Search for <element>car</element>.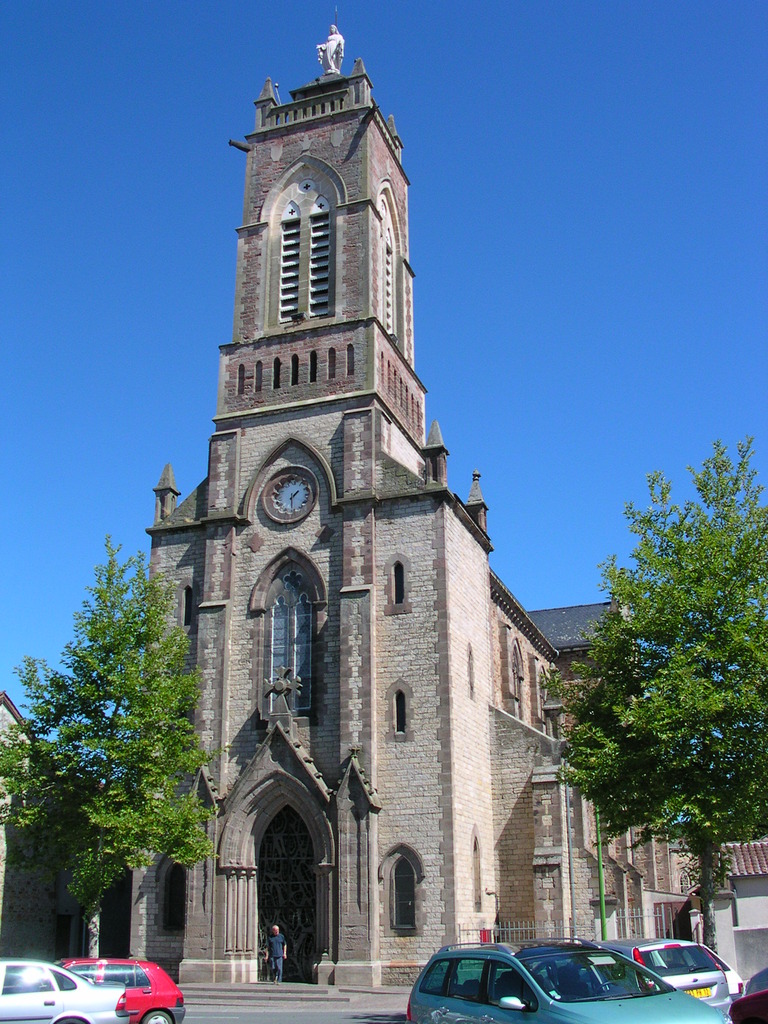
Found at locate(55, 956, 184, 1023).
